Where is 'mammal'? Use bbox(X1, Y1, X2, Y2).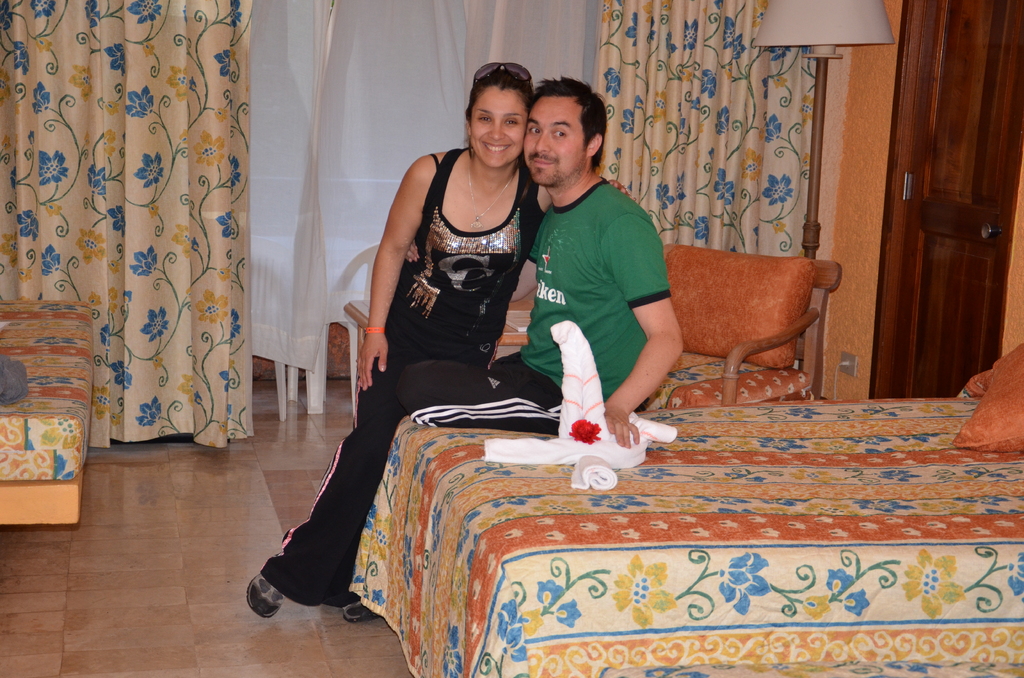
bbox(276, 56, 541, 652).
